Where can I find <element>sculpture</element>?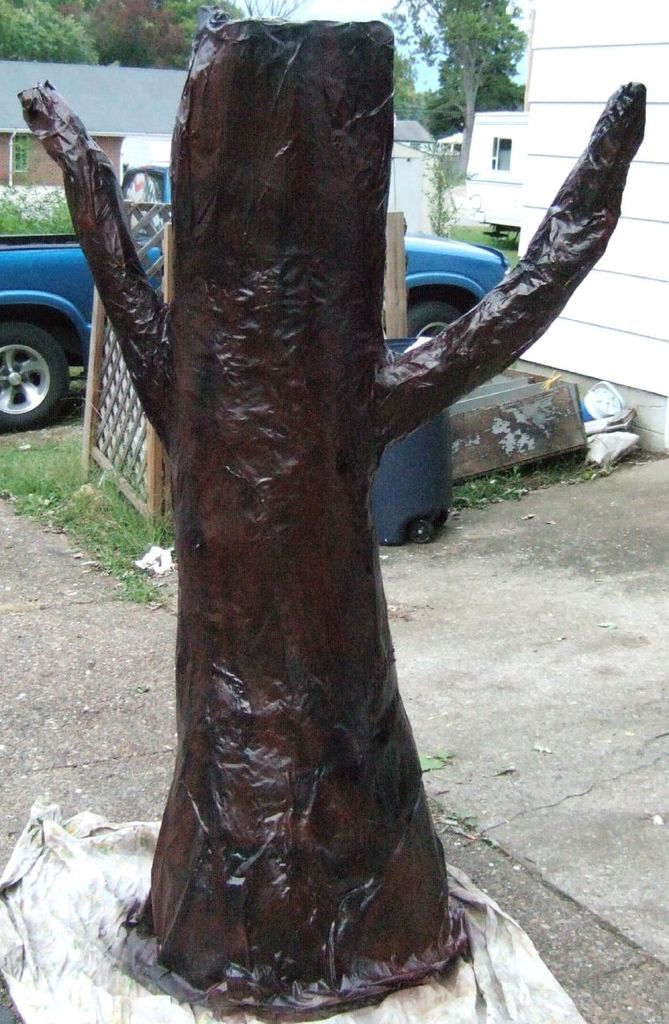
You can find it at (x1=0, y1=0, x2=668, y2=1001).
